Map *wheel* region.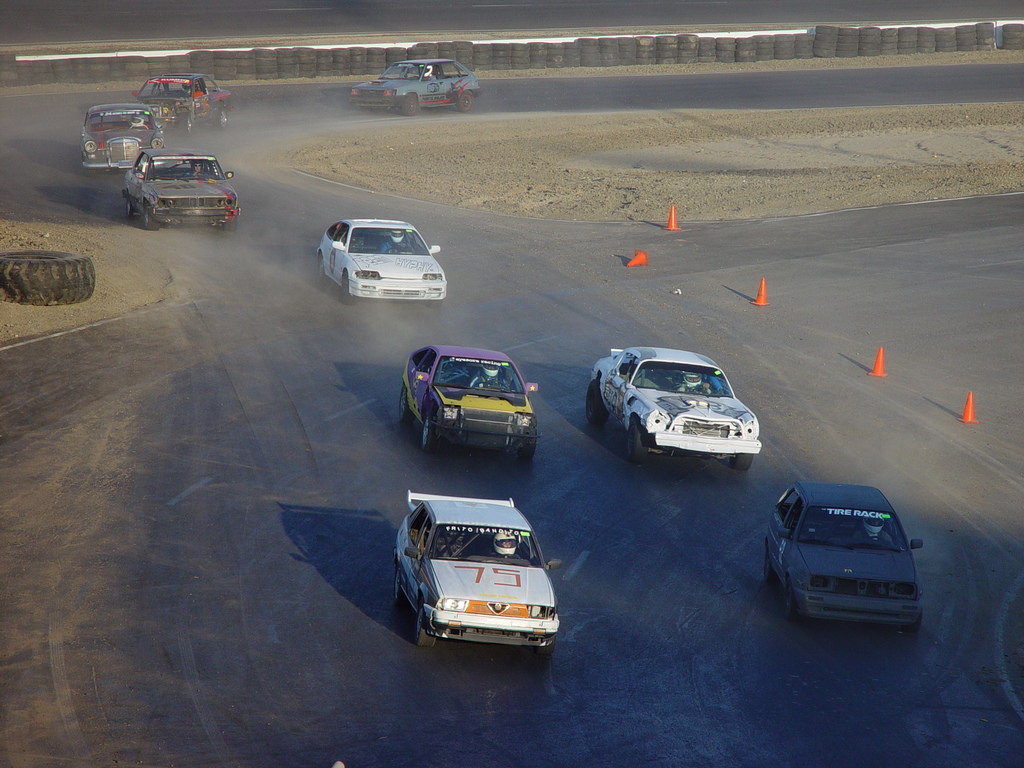
Mapped to 319:257:326:276.
